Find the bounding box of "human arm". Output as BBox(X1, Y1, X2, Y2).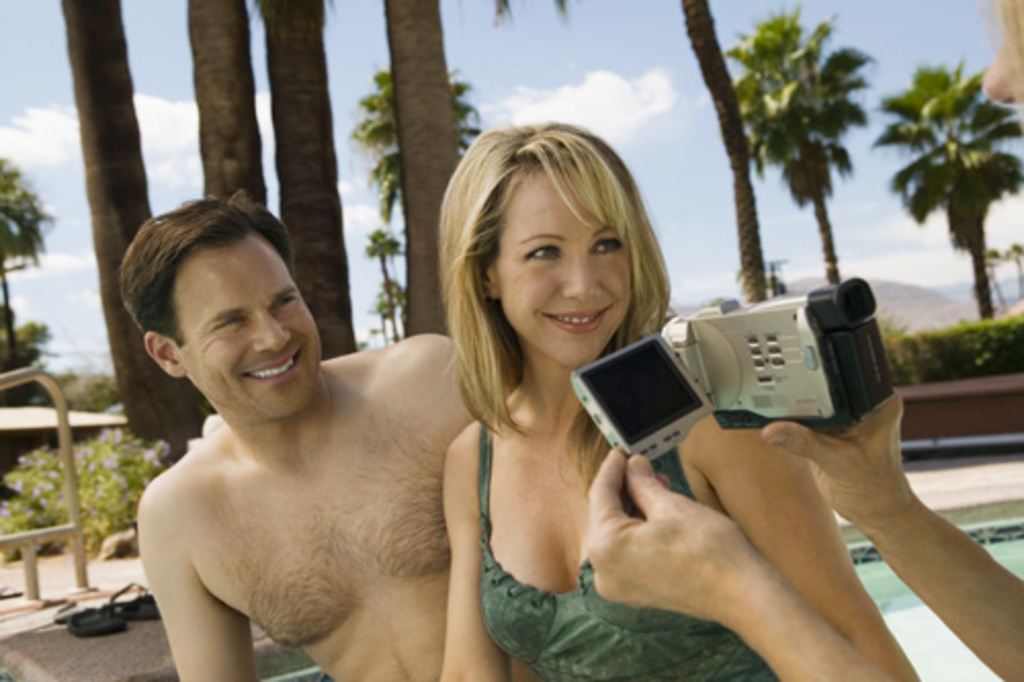
BBox(438, 424, 518, 680).
